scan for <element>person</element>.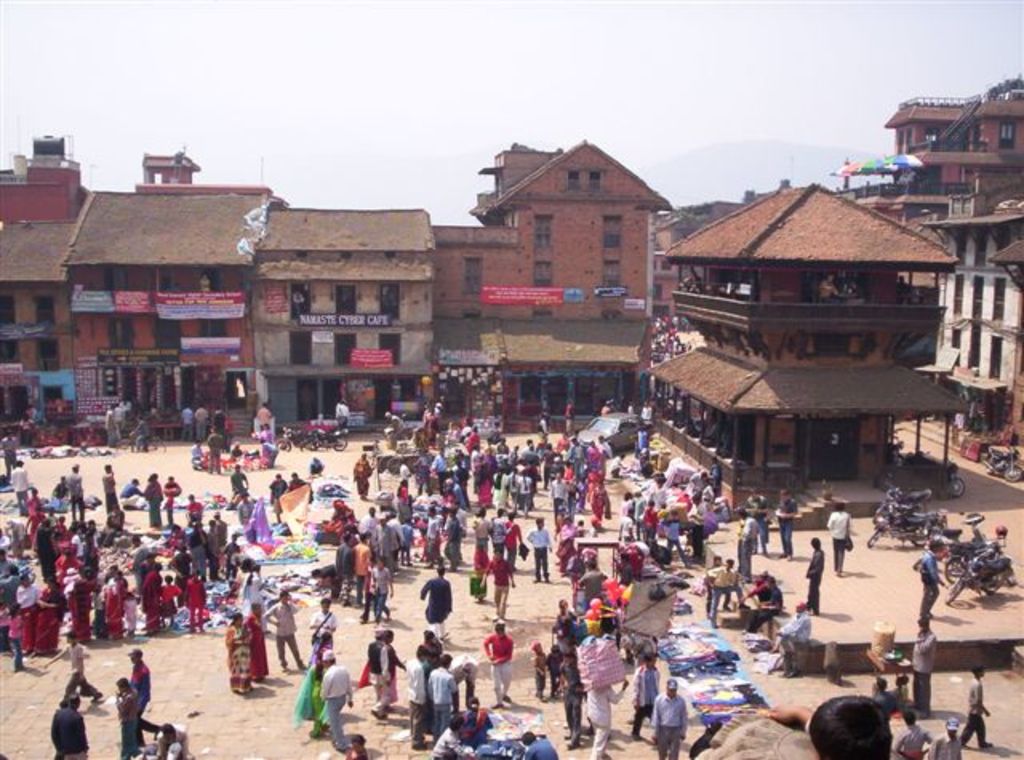
Scan result: rect(187, 413, 190, 427).
